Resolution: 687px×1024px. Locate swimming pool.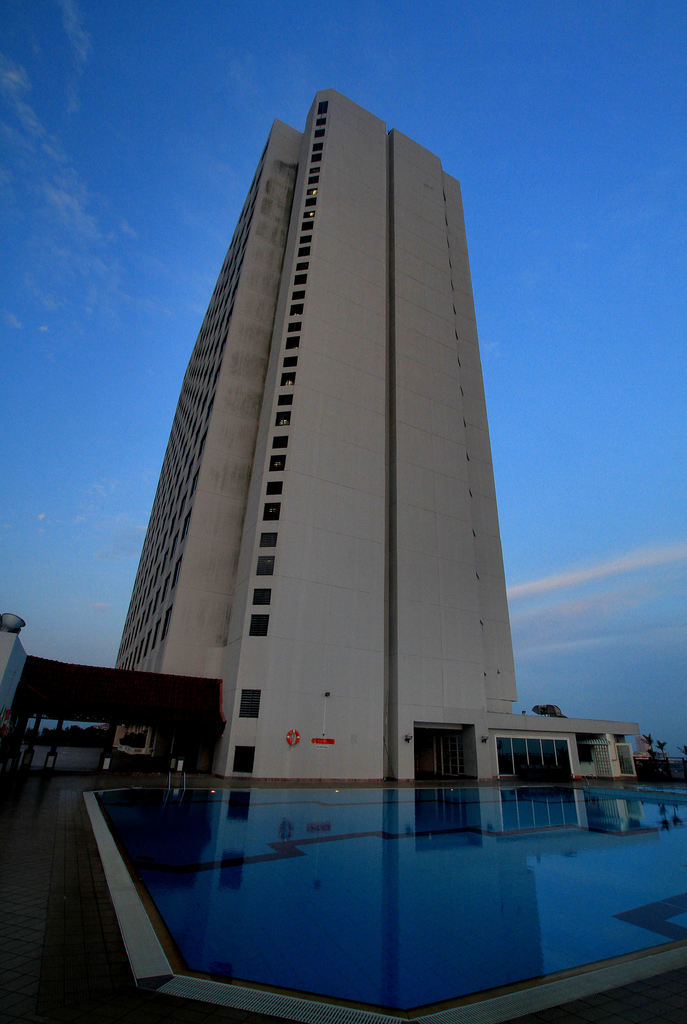
select_region(70, 762, 659, 993).
